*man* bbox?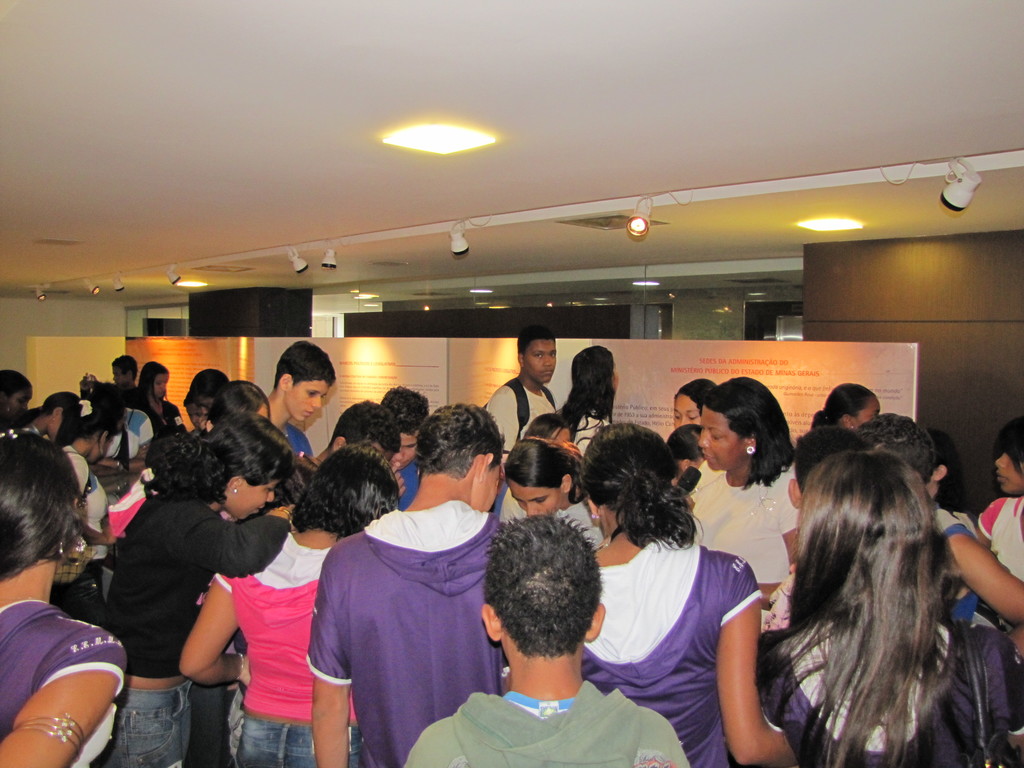
<bbox>396, 513, 694, 767</bbox>
